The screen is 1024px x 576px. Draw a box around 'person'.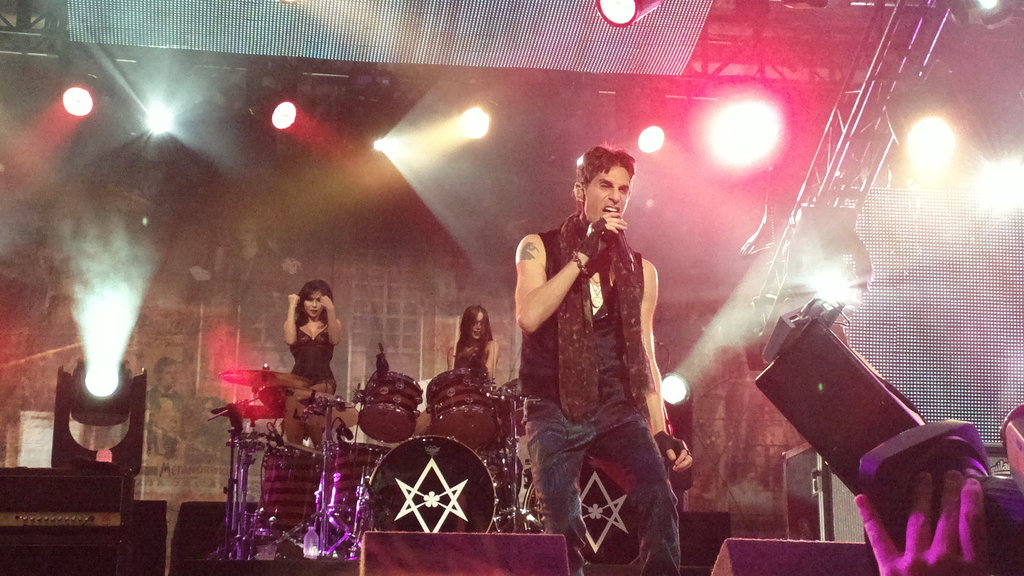
Rect(509, 142, 694, 575).
